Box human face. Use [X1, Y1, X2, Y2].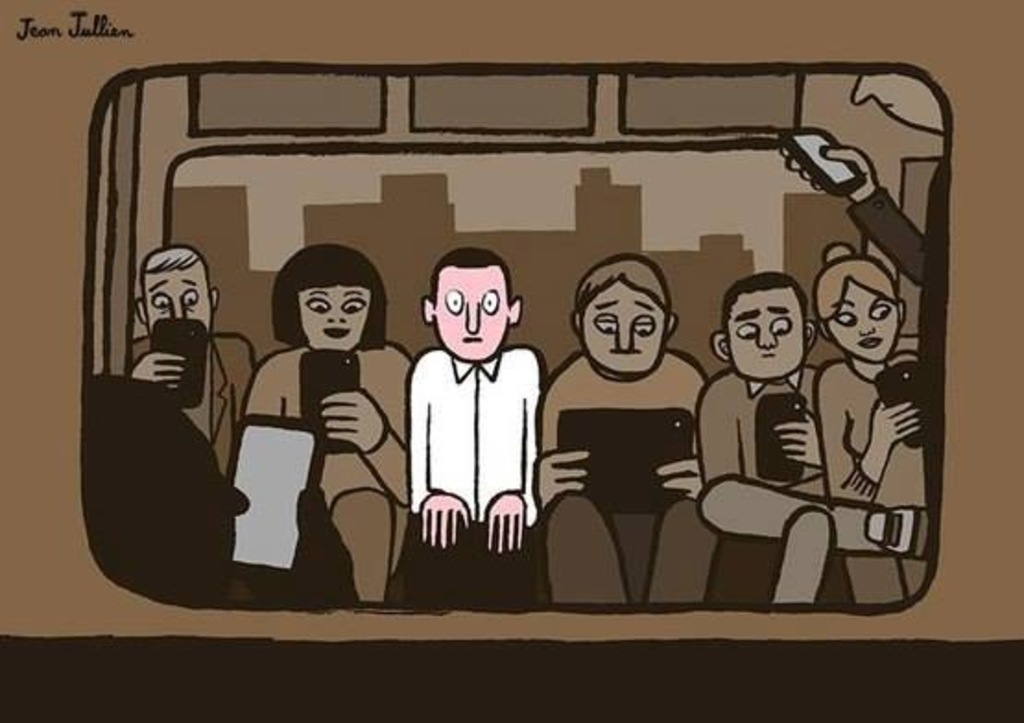
[585, 280, 662, 373].
